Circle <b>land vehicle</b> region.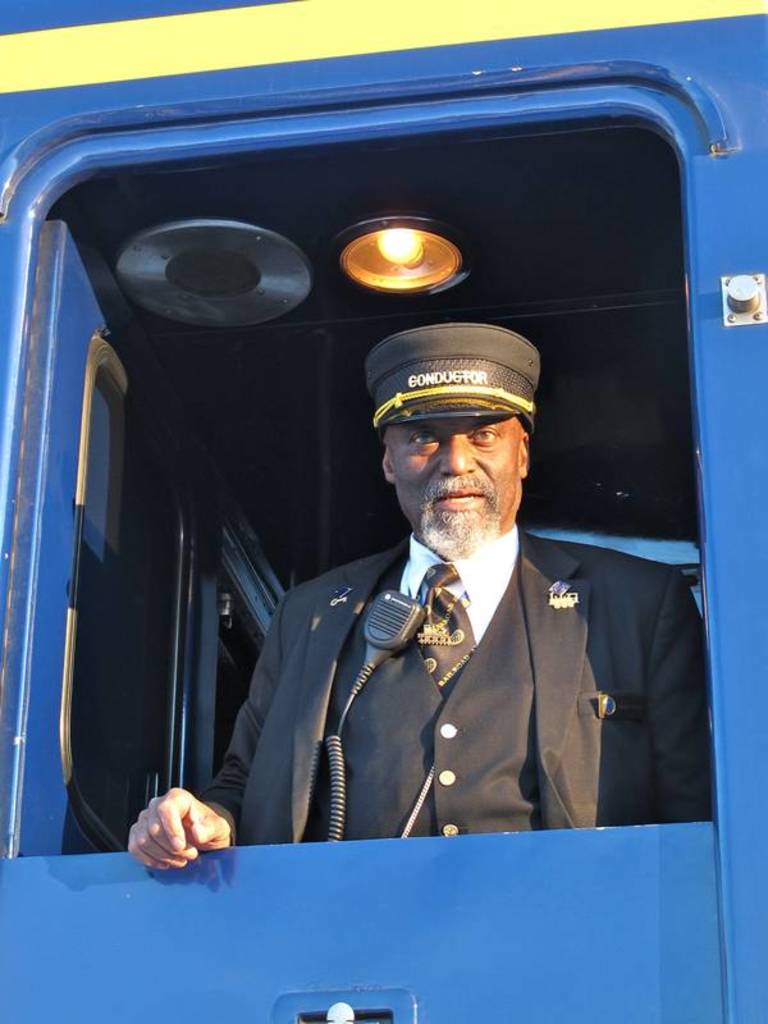
Region: BBox(0, 0, 767, 1023).
